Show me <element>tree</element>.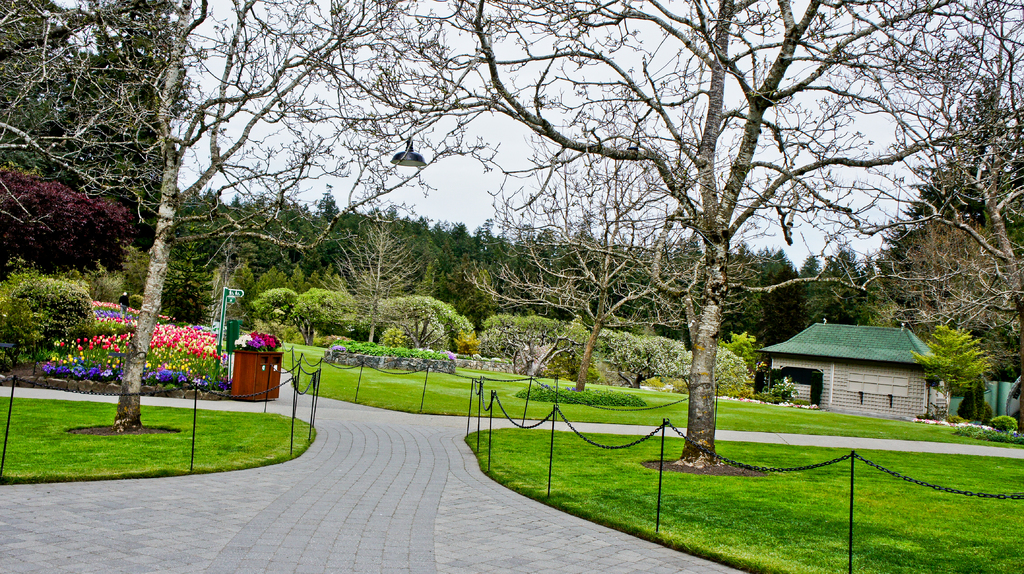
<element>tree</element> is here: (165, 205, 224, 323).
